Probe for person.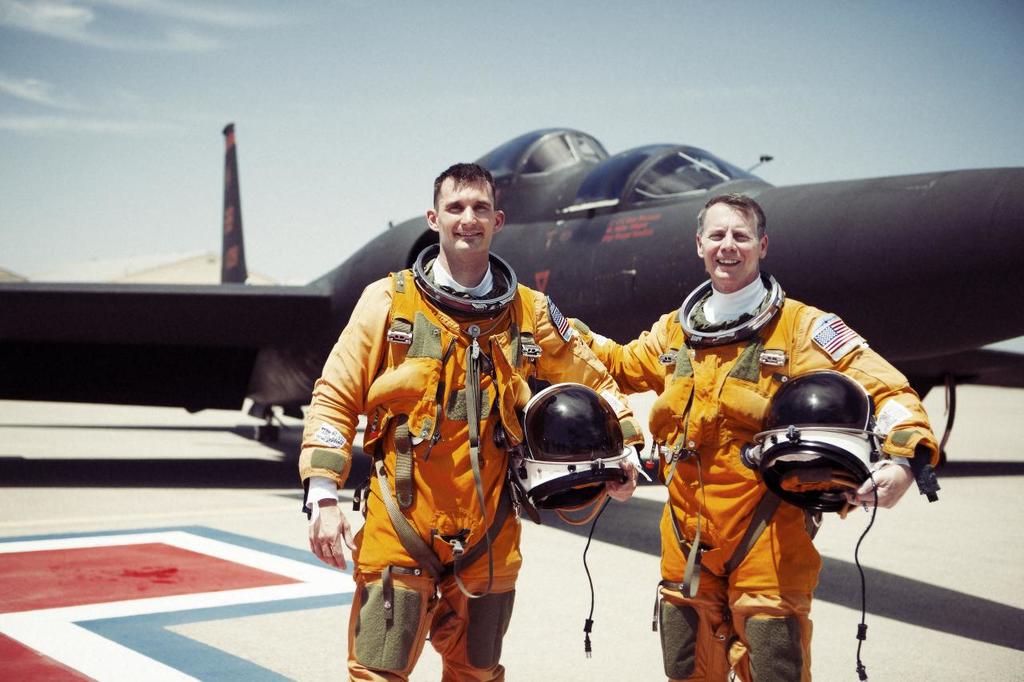
Probe result: (x1=554, y1=188, x2=948, y2=681).
